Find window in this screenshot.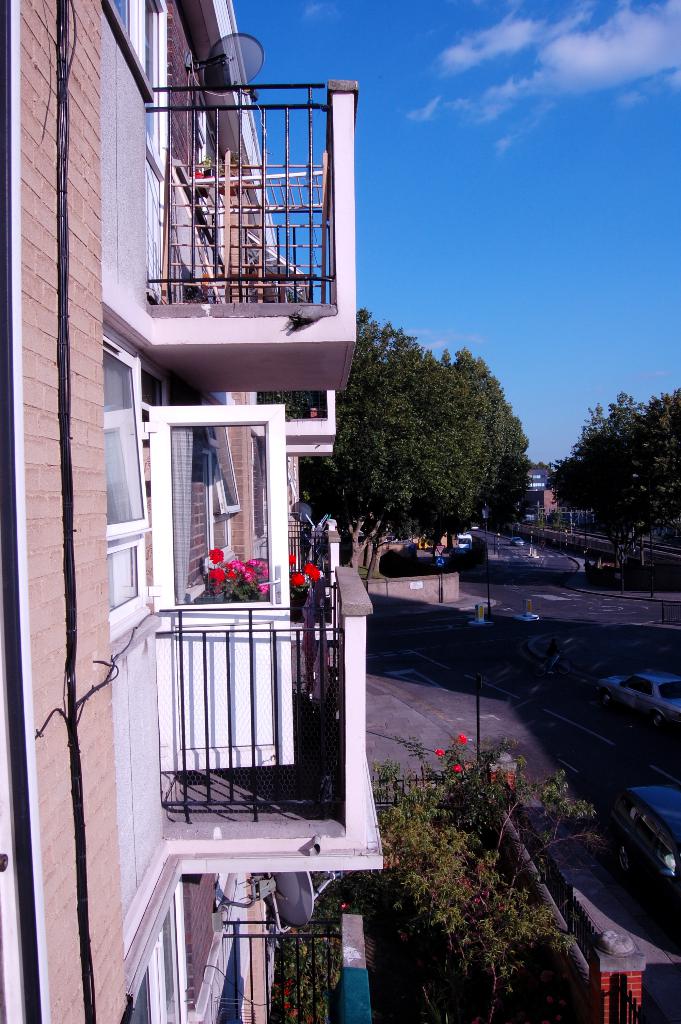
The bounding box for window is bbox=[108, 0, 155, 83].
